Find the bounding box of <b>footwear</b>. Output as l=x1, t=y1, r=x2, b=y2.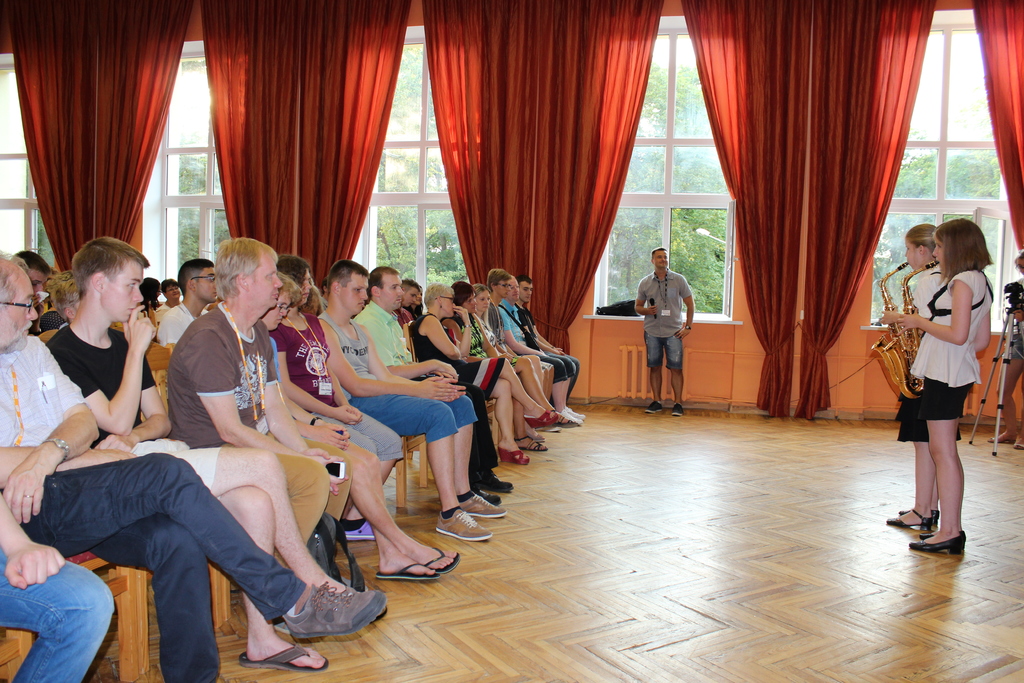
l=342, t=519, r=374, b=541.
